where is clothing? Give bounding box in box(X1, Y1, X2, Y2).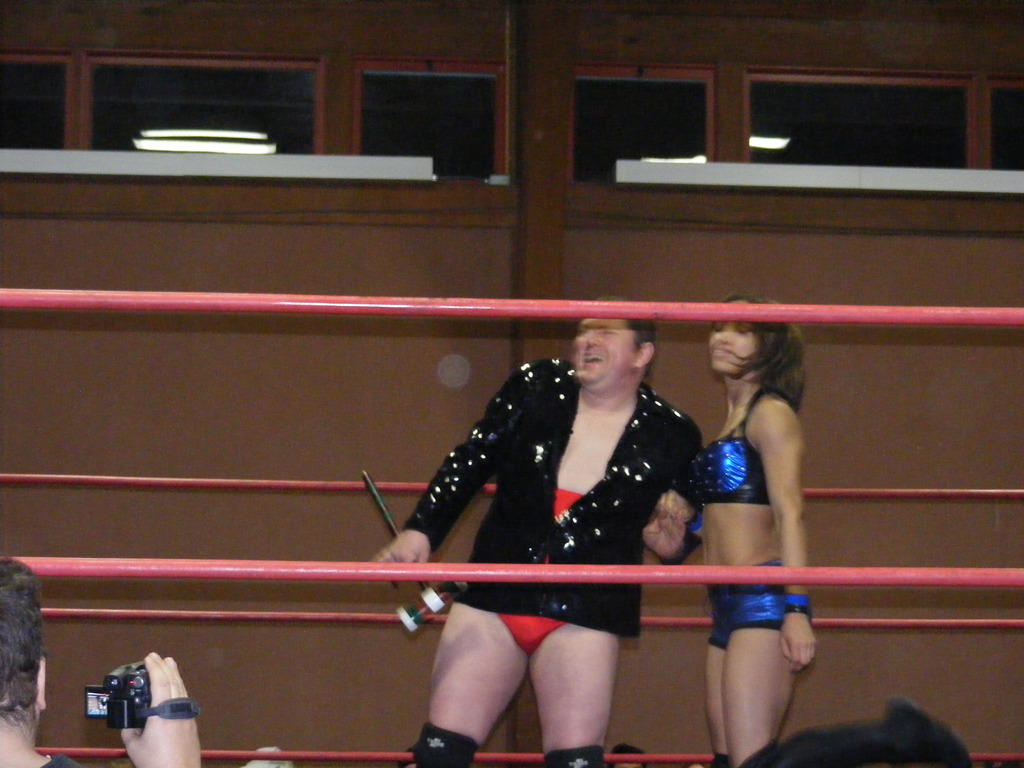
box(31, 750, 112, 767).
